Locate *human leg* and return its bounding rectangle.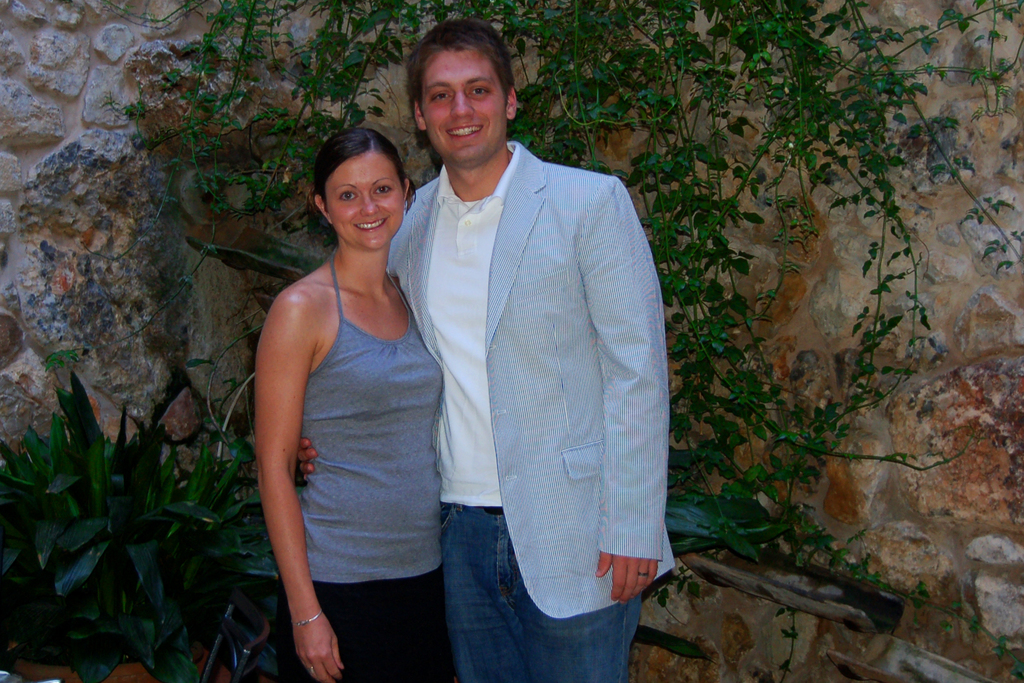
(444,505,519,682).
